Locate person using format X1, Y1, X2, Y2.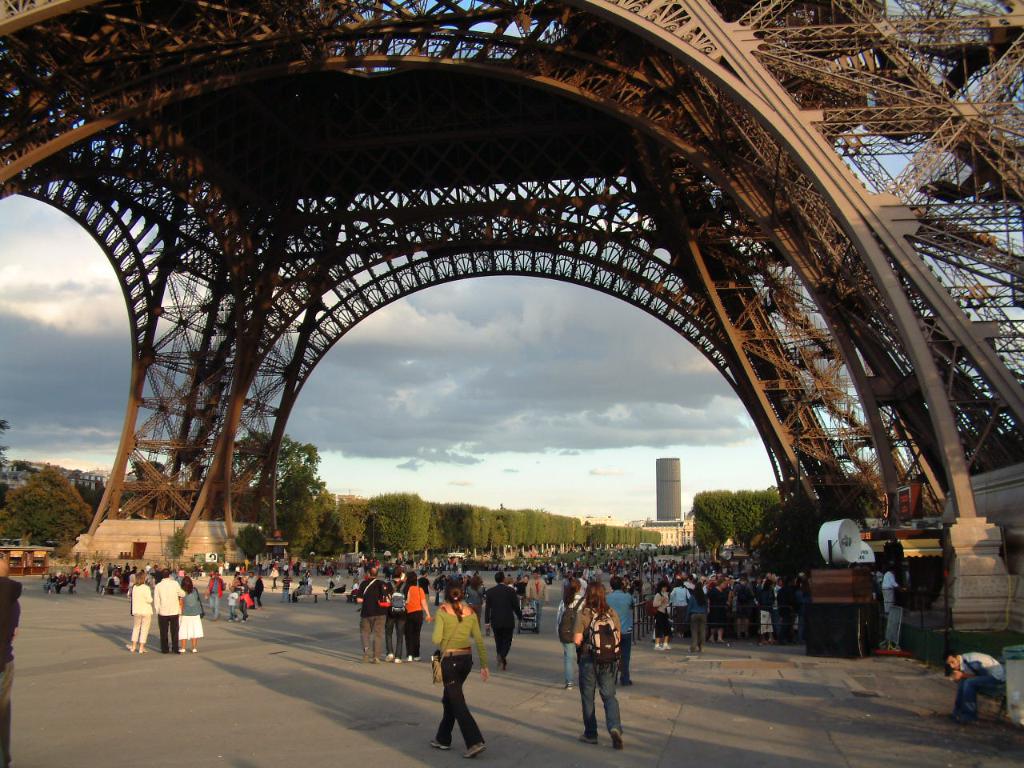
938, 644, 1009, 720.
